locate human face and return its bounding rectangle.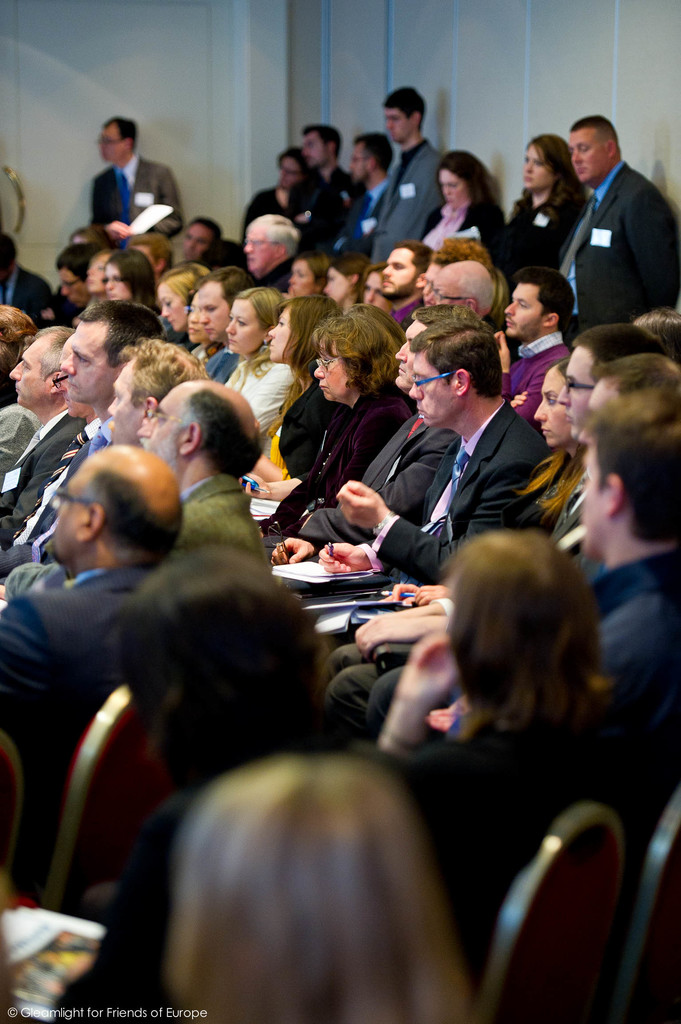
[313, 339, 352, 407].
